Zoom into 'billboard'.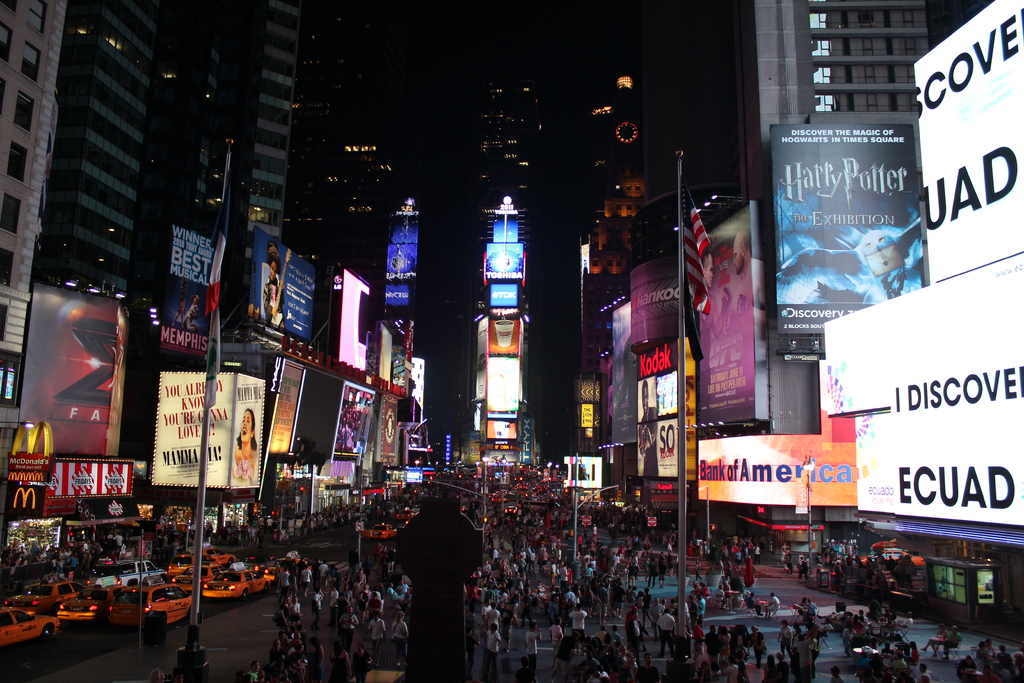
Zoom target: 769:126:930:334.
